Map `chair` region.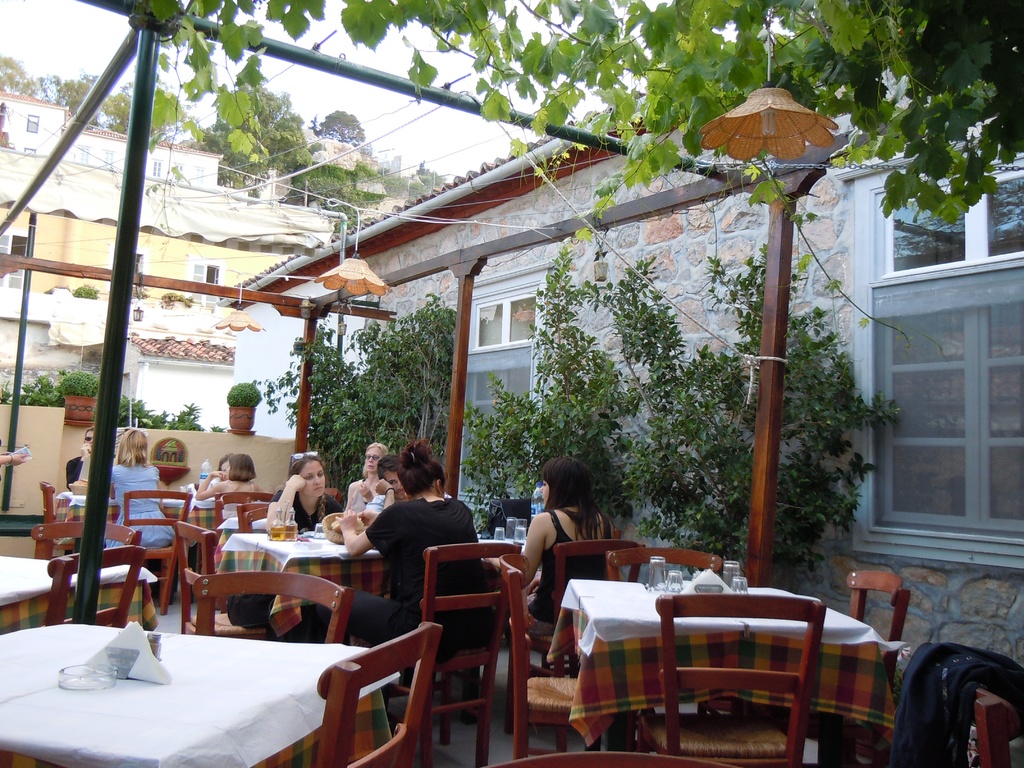
Mapped to {"x1": 509, "y1": 536, "x2": 646, "y2": 726}.
